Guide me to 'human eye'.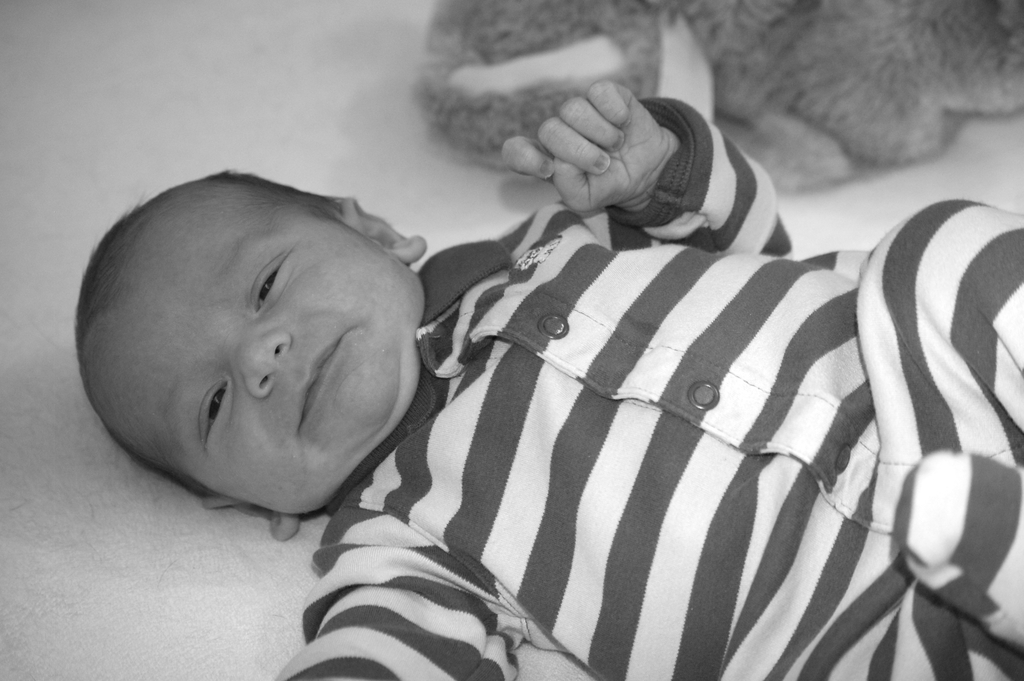
Guidance: 199,377,236,447.
